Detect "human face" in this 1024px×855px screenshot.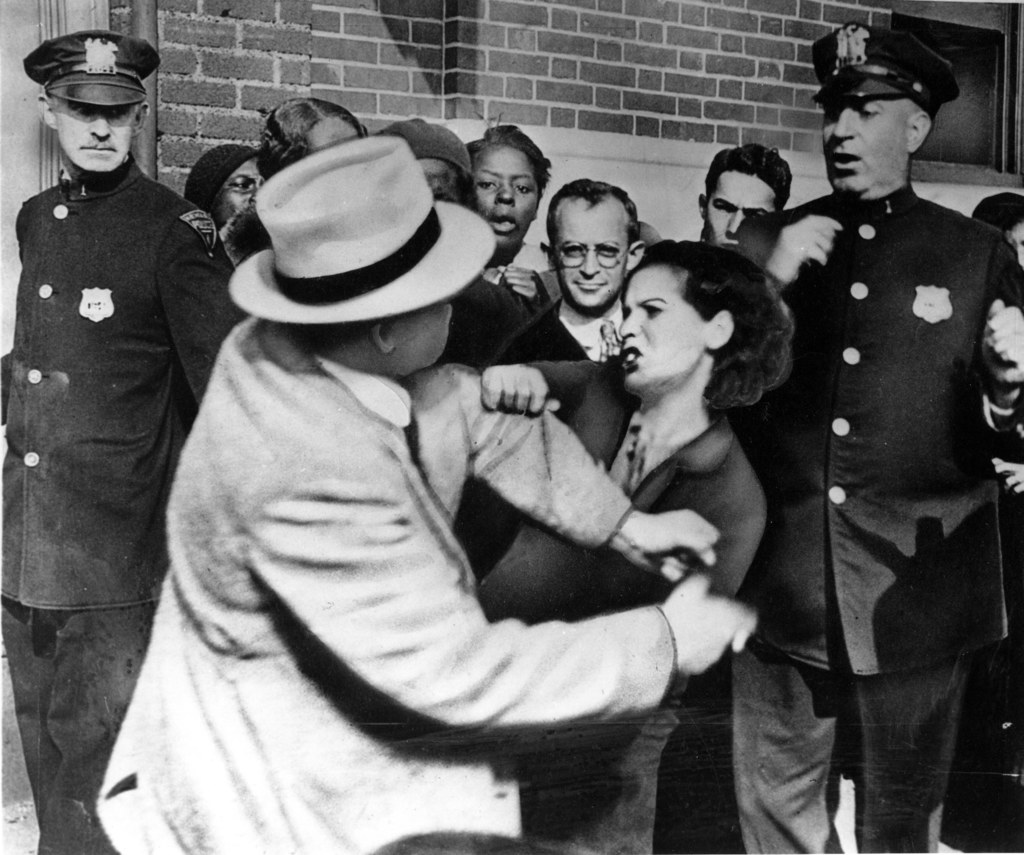
Detection: x1=706, y1=168, x2=771, y2=253.
